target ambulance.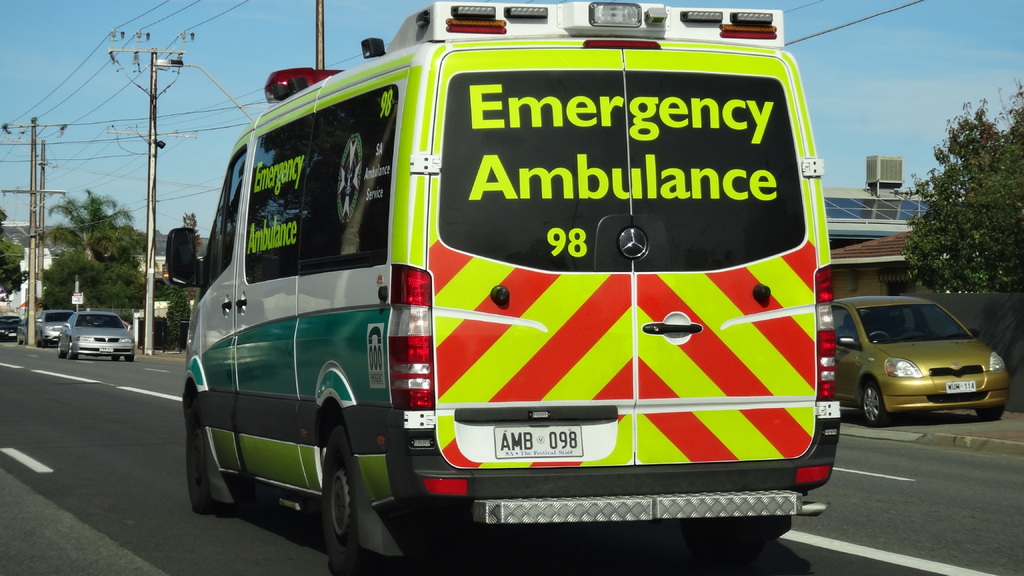
Target region: crop(165, 1, 841, 575).
